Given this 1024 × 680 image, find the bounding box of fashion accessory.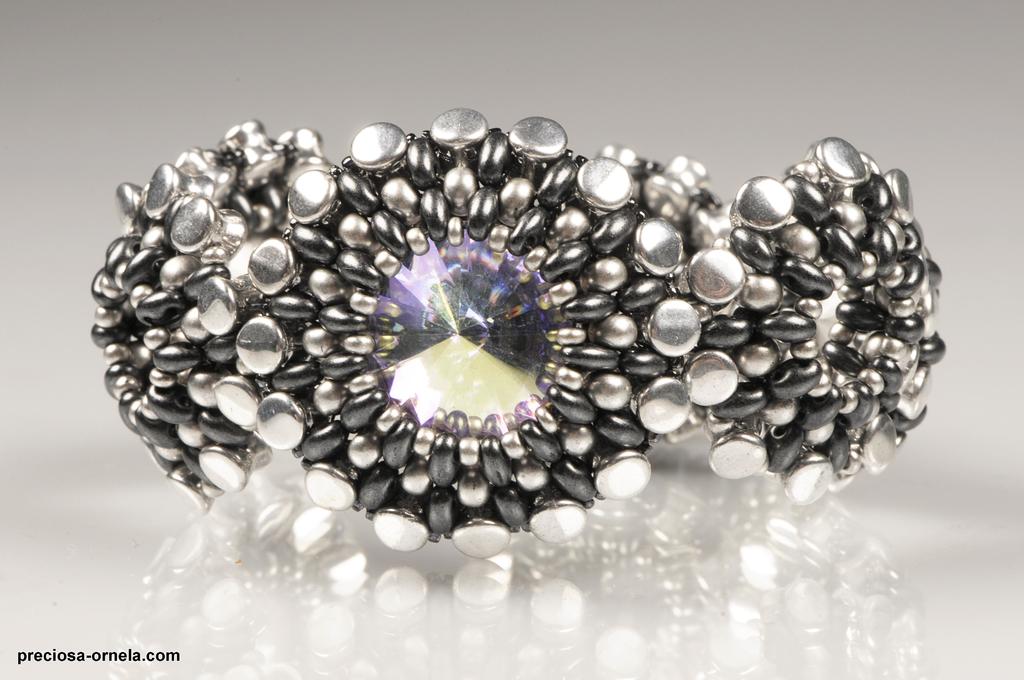
rect(87, 105, 947, 560).
